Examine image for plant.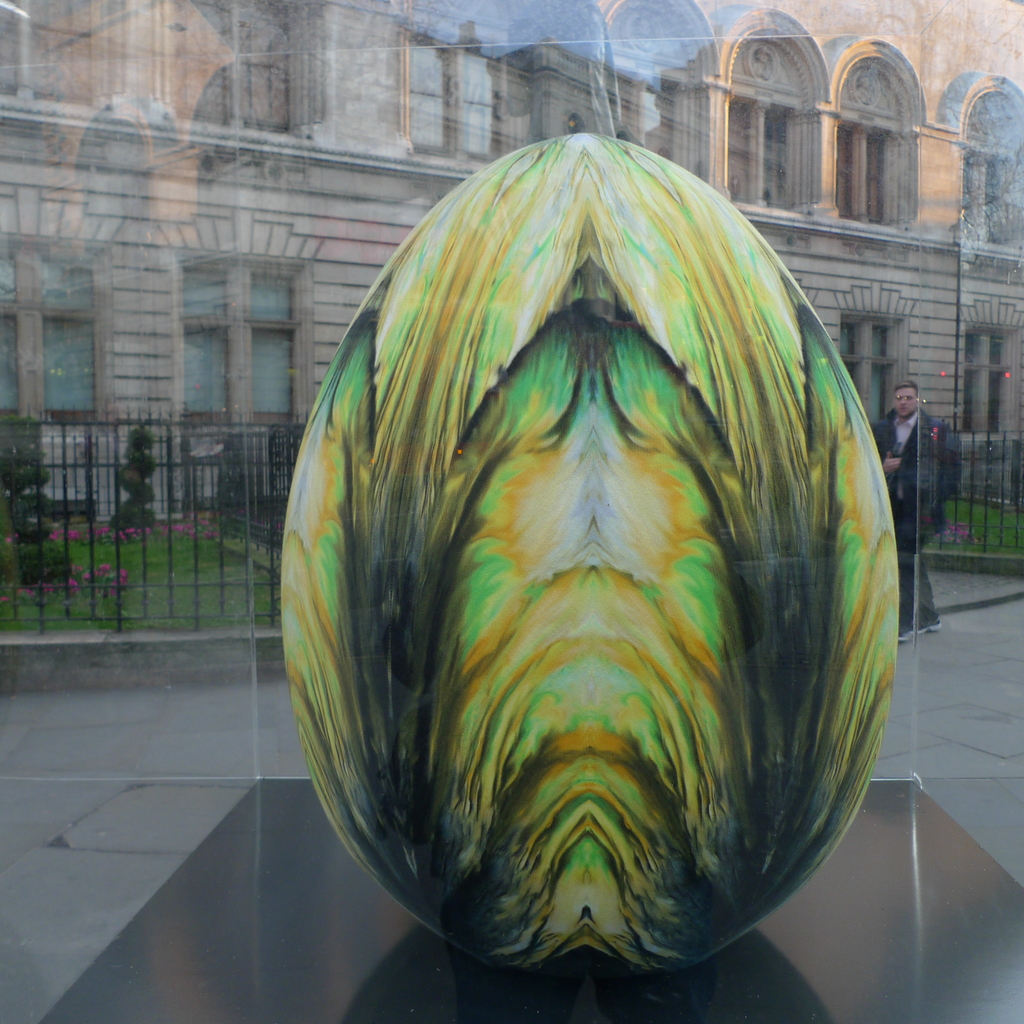
Examination result: 979, 431, 1006, 462.
